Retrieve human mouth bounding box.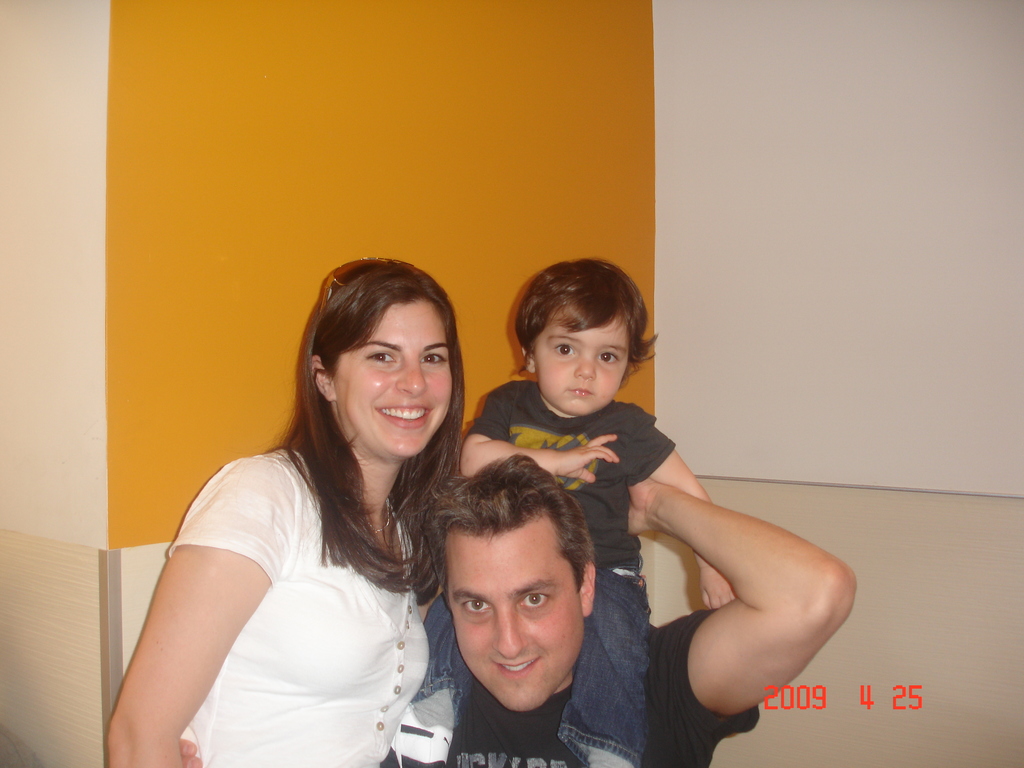
Bounding box: l=373, t=405, r=436, b=431.
